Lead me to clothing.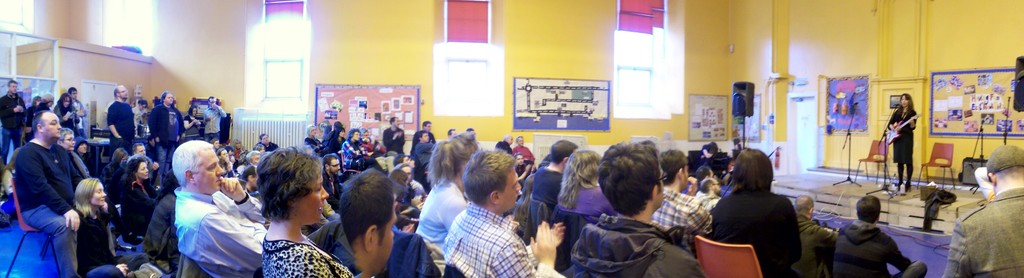
Lead to [571, 218, 703, 277].
